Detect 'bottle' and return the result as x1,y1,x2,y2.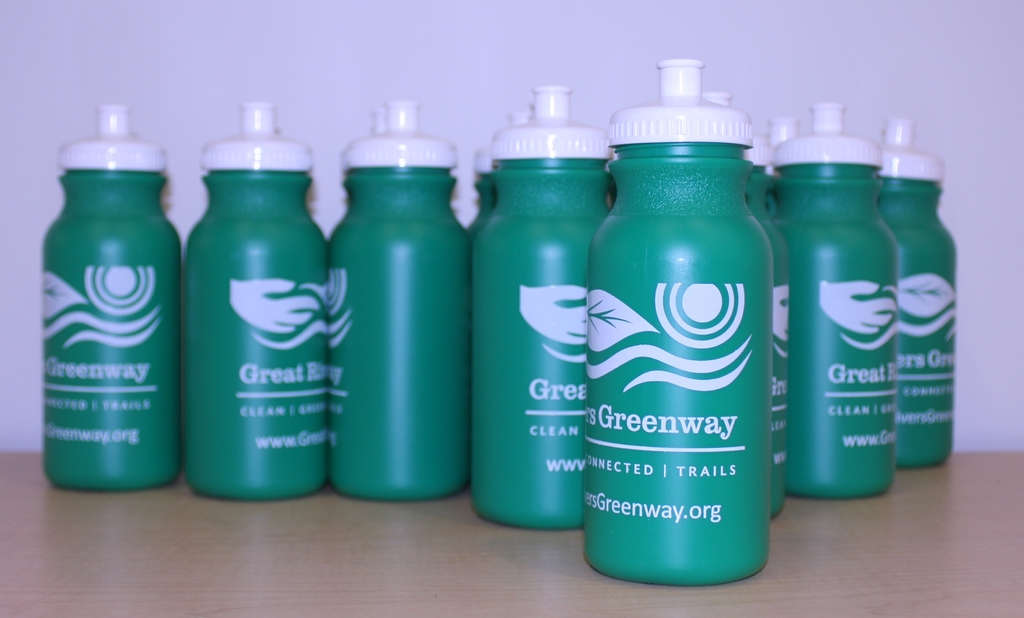
580,53,787,592.
